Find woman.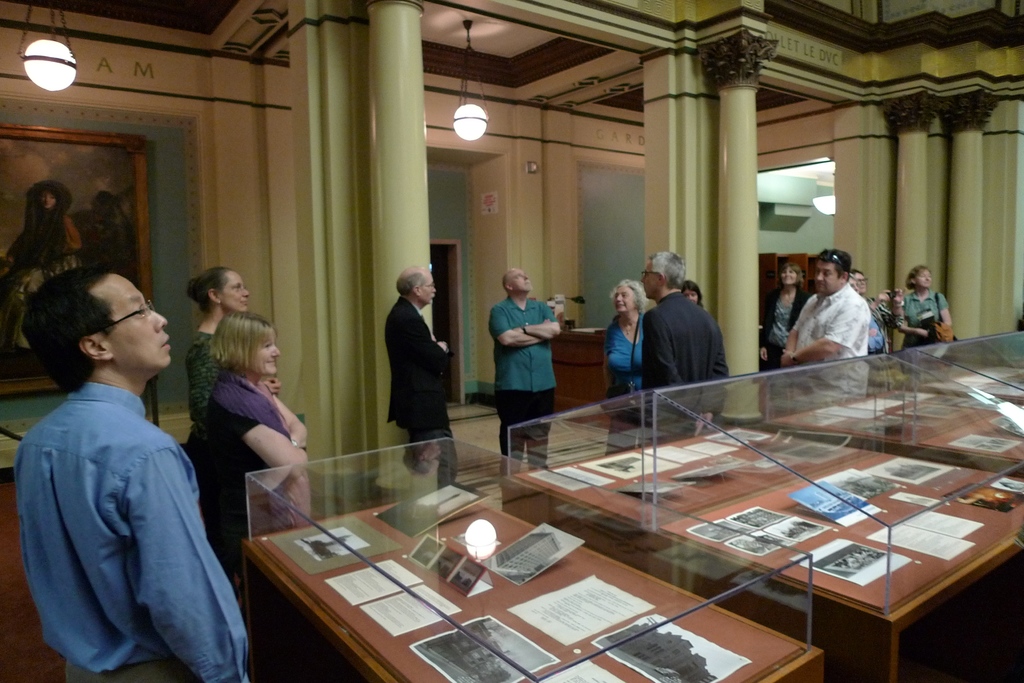
crop(848, 272, 858, 294).
